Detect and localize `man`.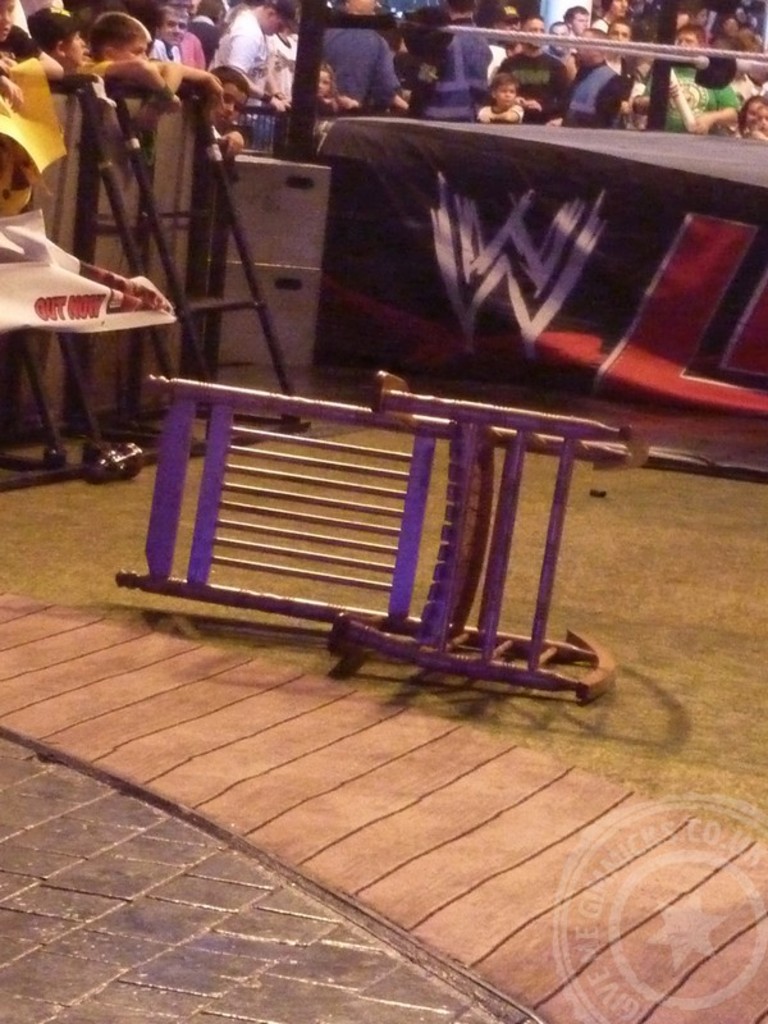
Localized at {"x1": 205, "y1": 0, "x2": 292, "y2": 132}.
